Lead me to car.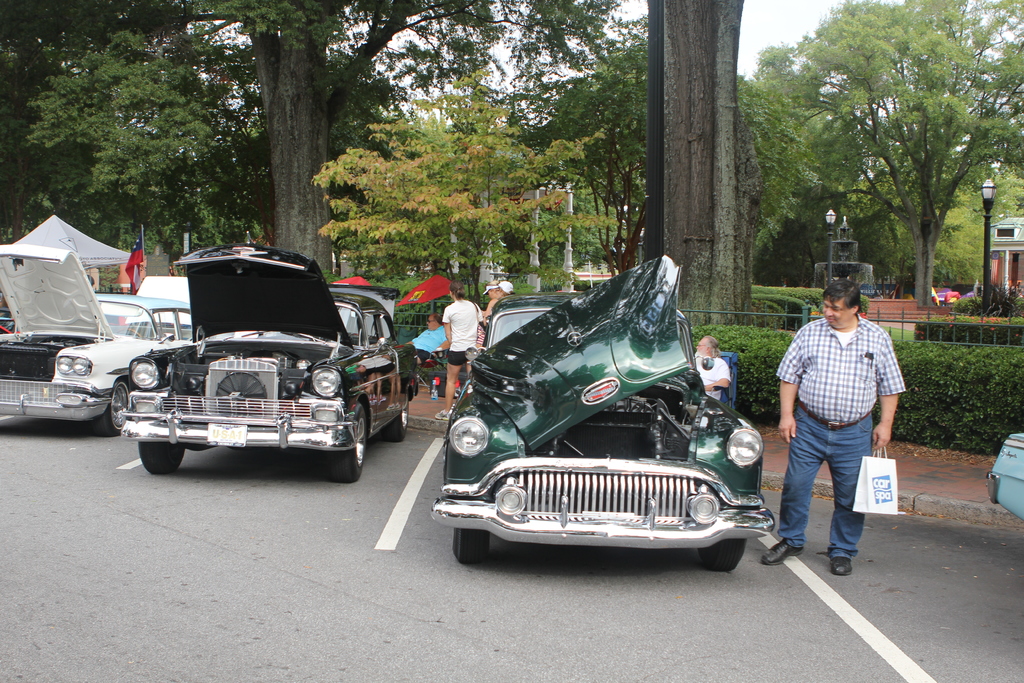
Lead to box(429, 255, 774, 574).
